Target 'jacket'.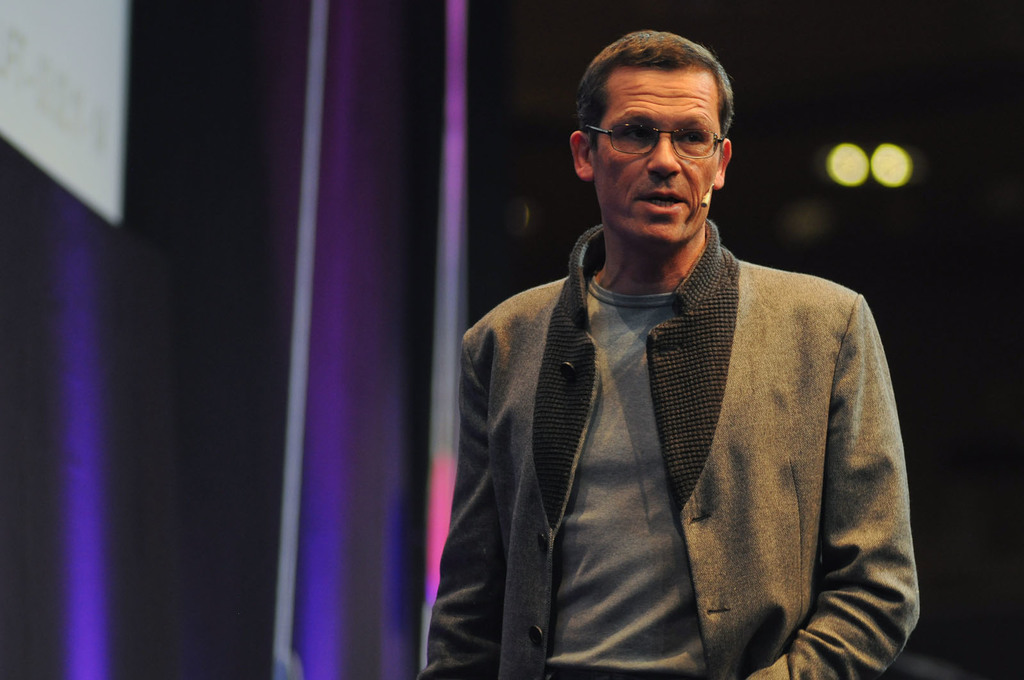
Target region: [x1=432, y1=159, x2=945, y2=675].
